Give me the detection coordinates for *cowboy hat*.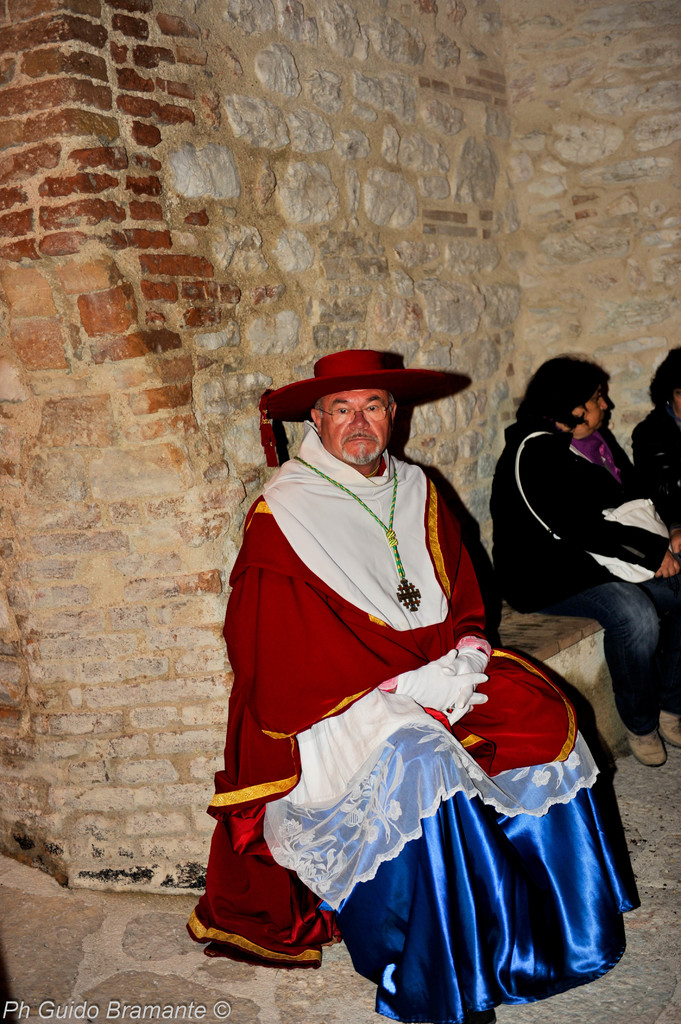
box=[260, 344, 474, 612].
